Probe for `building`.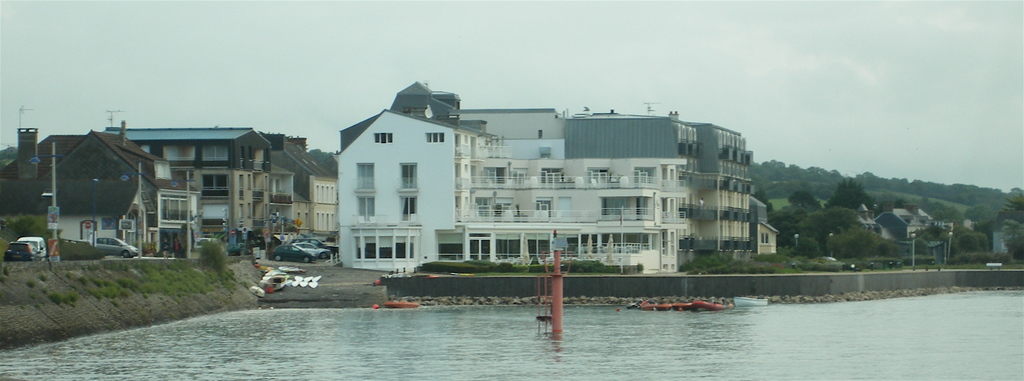
Probe result: box=[333, 81, 792, 280].
